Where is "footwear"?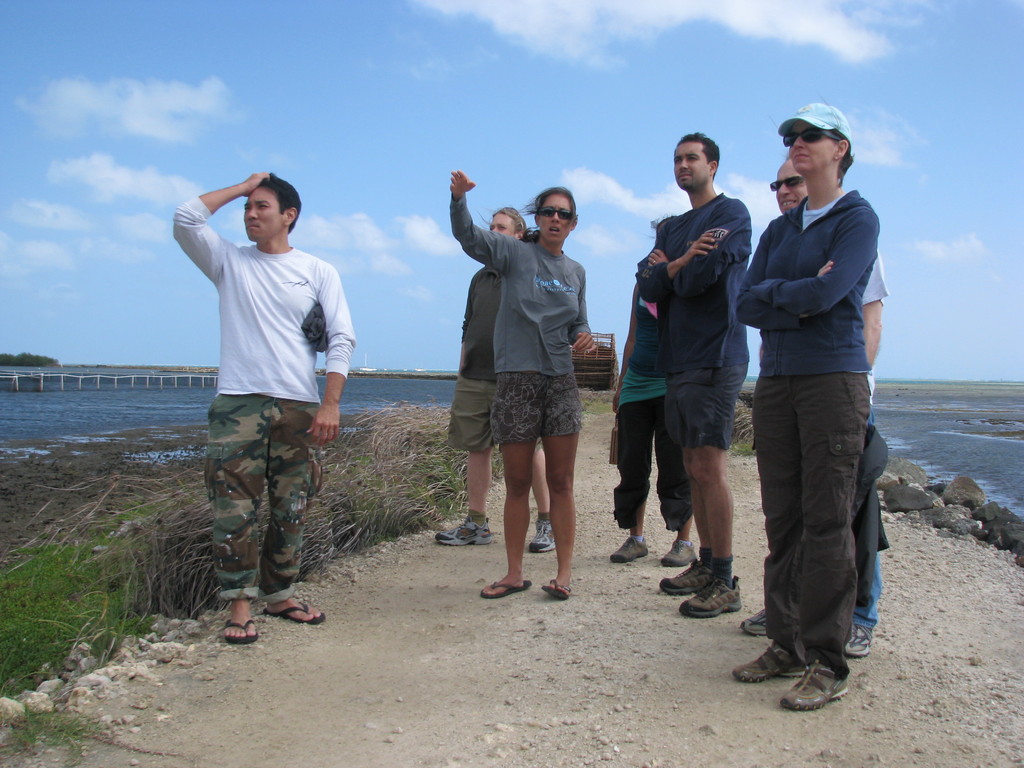
{"x1": 730, "y1": 636, "x2": 808, "y2": 682}.
